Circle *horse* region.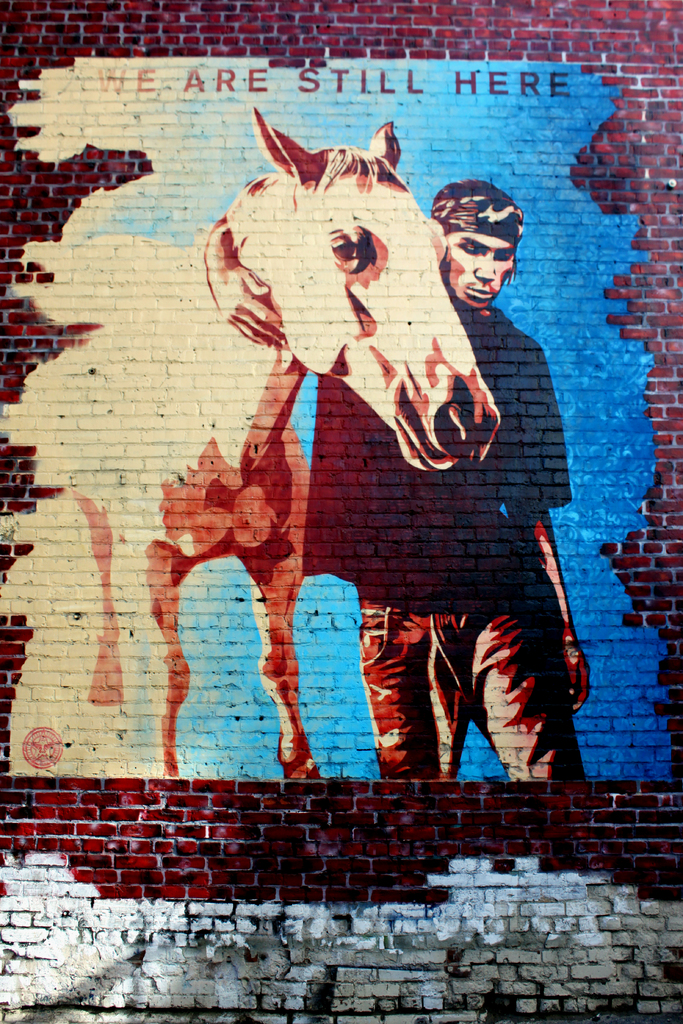
Region: [x1=71, y1=102, x2=504, y2=774].
